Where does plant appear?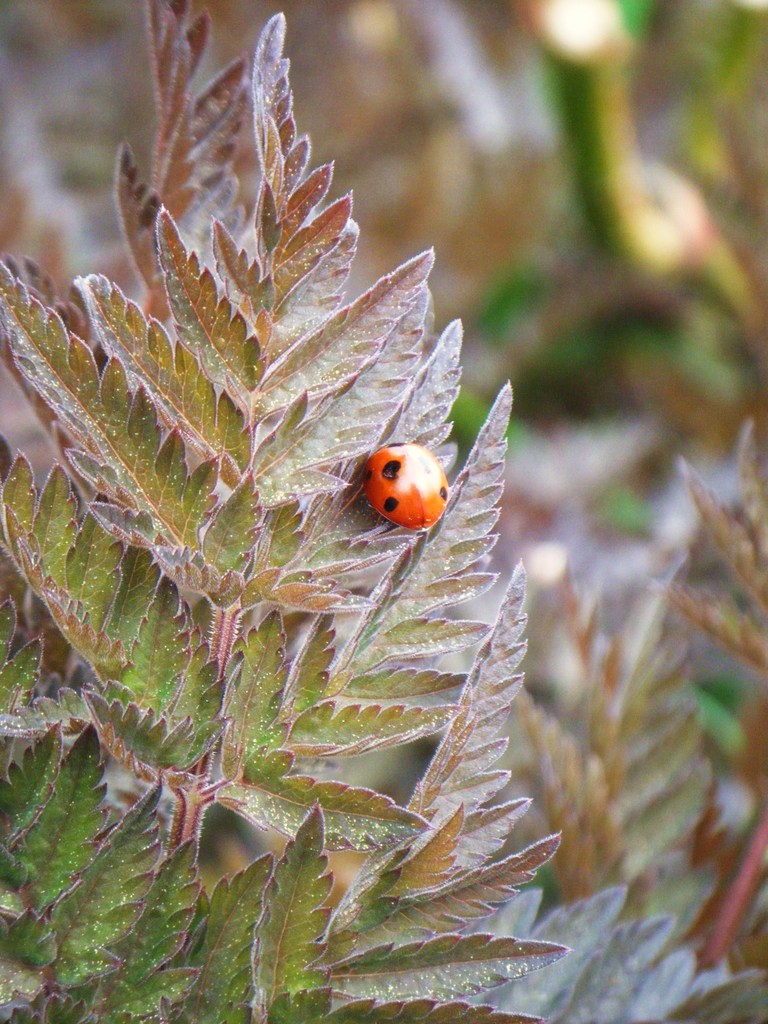
Appears at [left=4, top=0, right=711, bottom=1023].
